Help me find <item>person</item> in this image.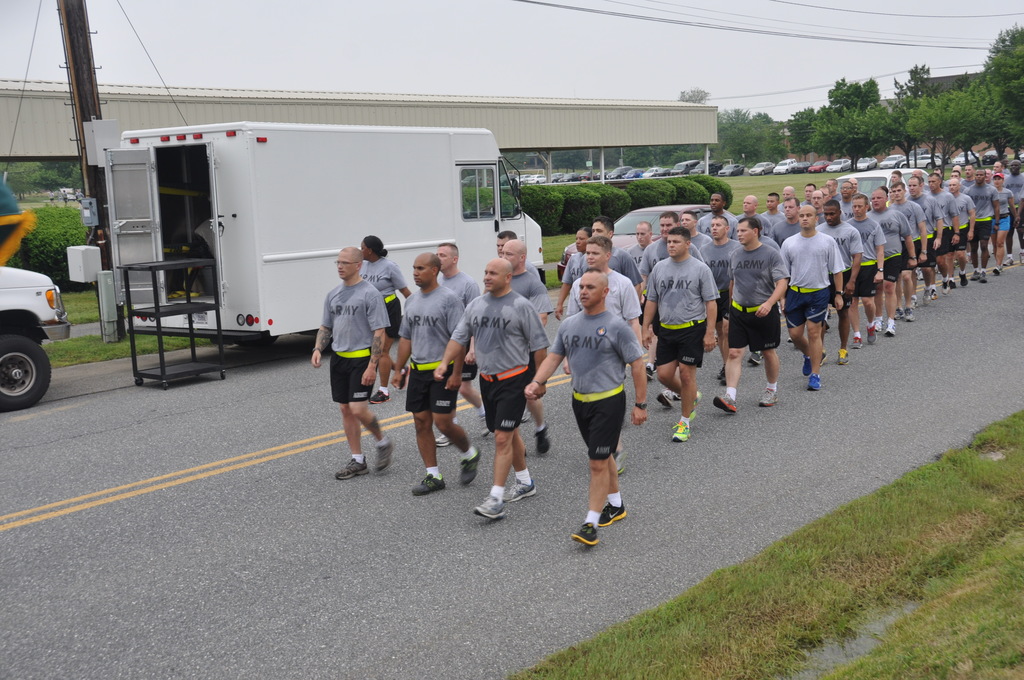
Found it: {"x1": 707, "y1": 213, "x2": 792, "y2": 416}.
